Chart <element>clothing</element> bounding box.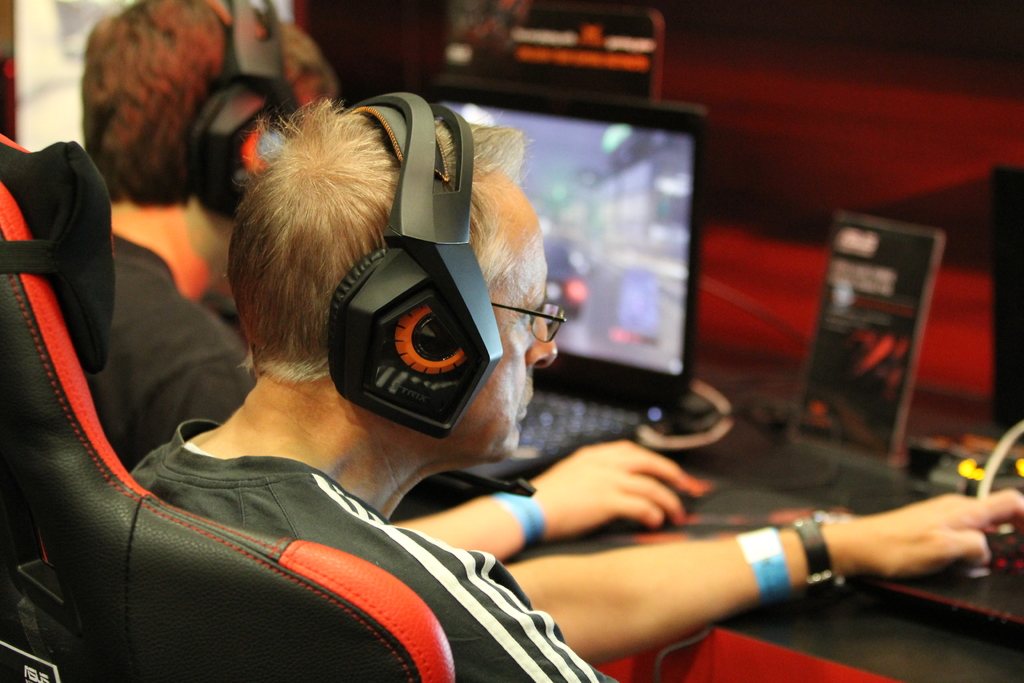
Charted: <box>129,415,629,682</box>.
